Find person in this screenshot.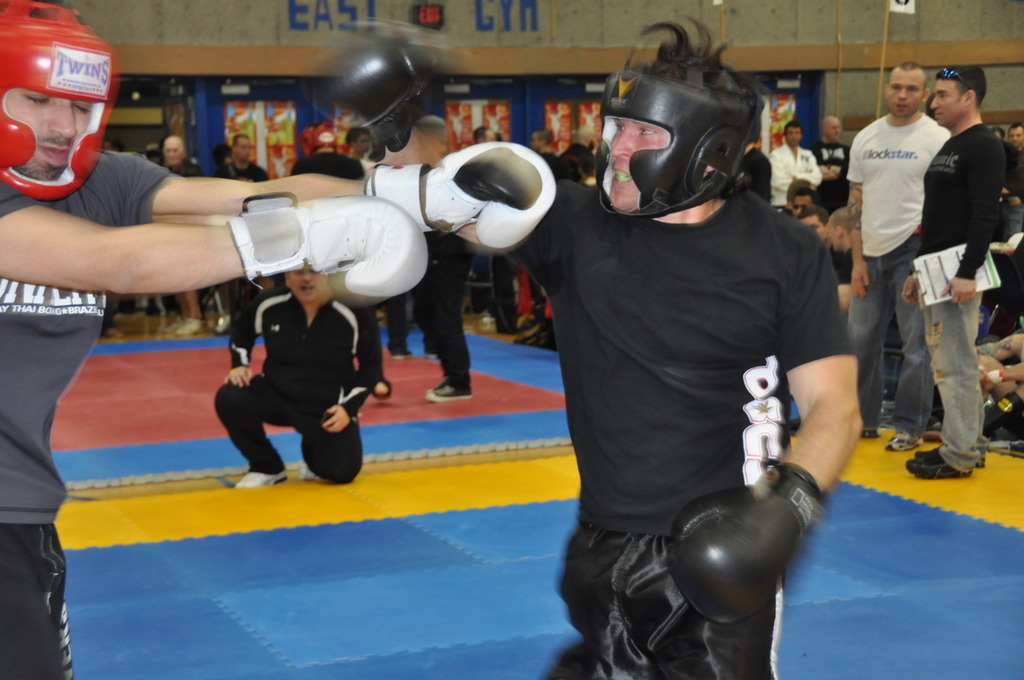
The bounding box for person is [x1=767, y1=113, x2=824, y2=216].
